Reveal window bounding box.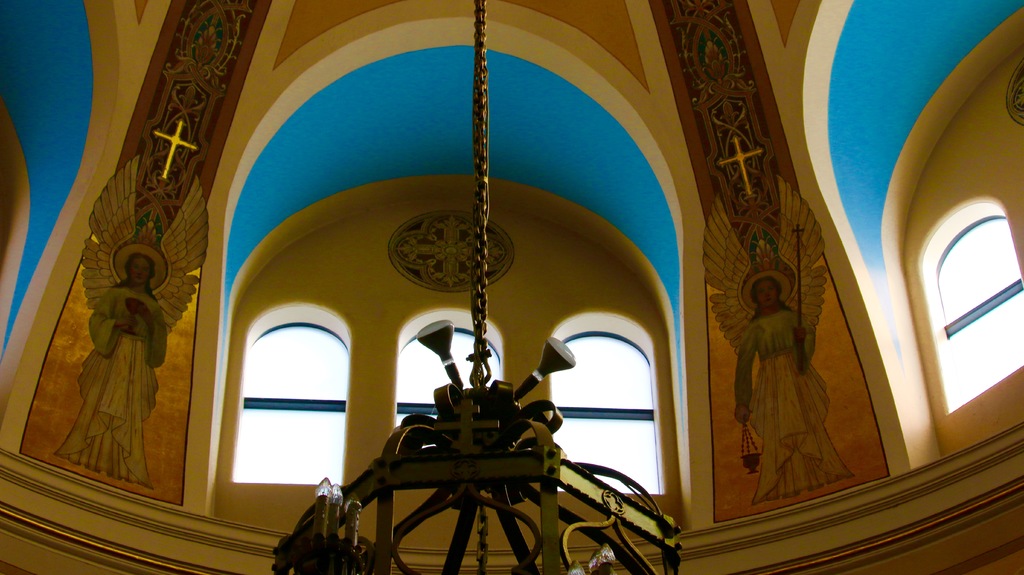
Revealed: <region>938, 214, 1023, 412</region>.
